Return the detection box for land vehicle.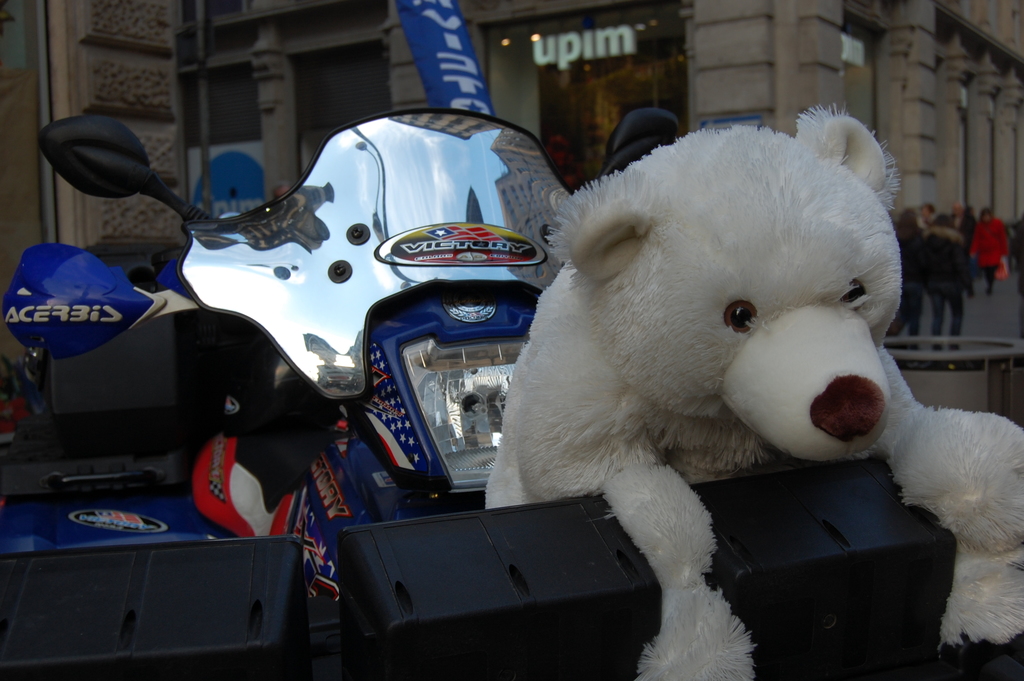
detection(7, 108, 963, 675).
